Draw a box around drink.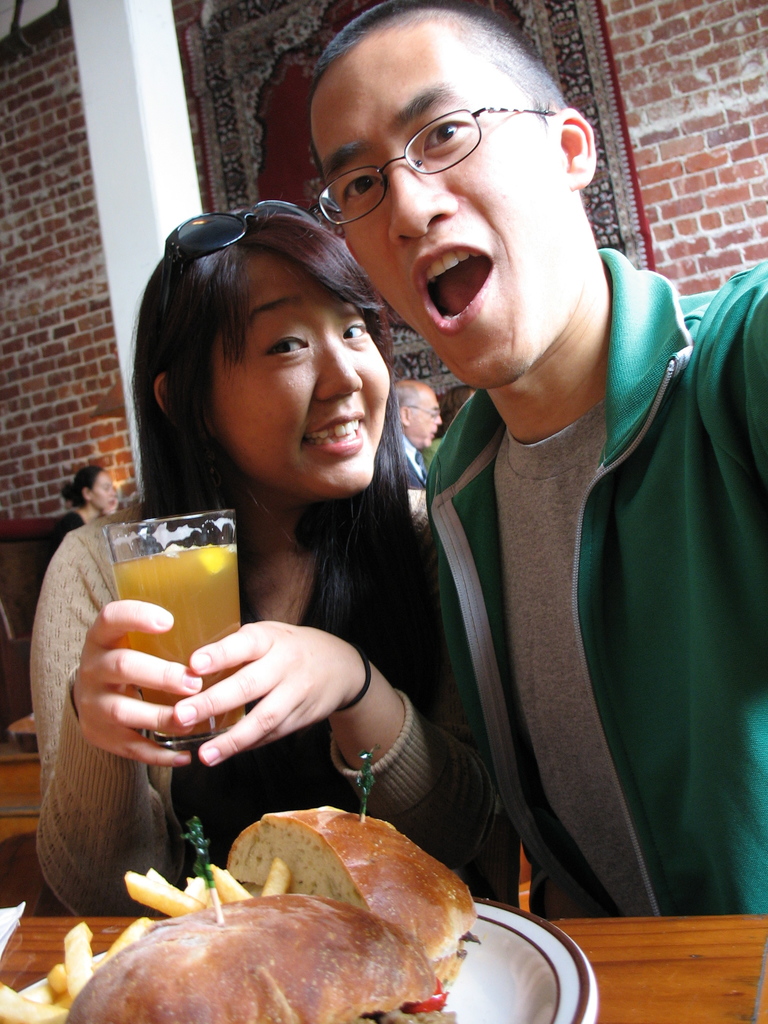
bbox=(113, 540, 246, 739).
